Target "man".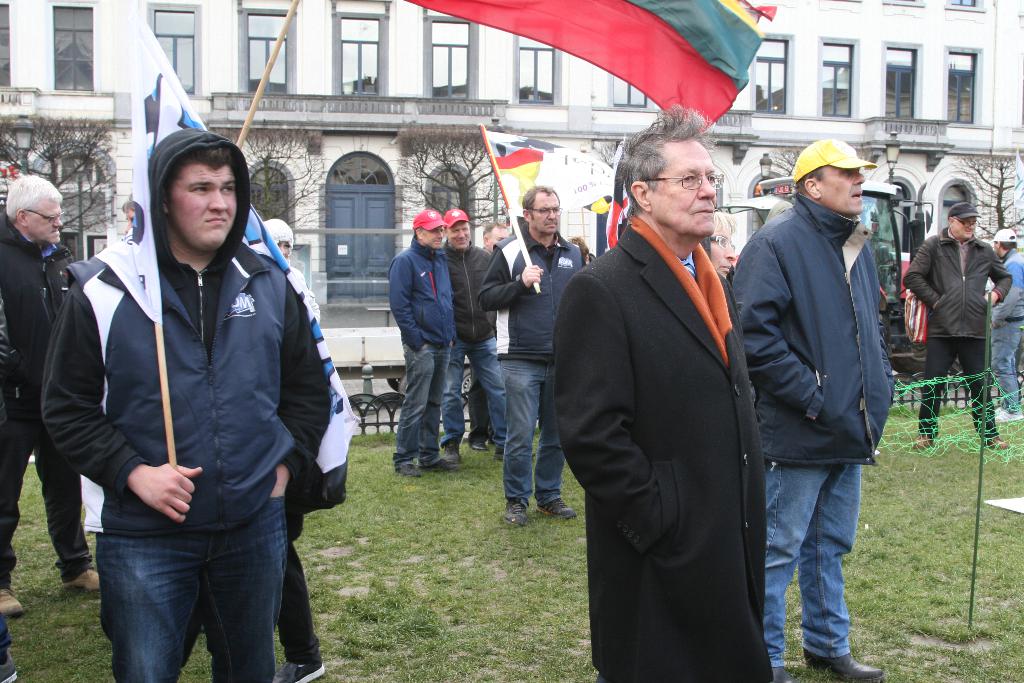
Target region: x1=31 y1=124 x2=331 y2=682.
